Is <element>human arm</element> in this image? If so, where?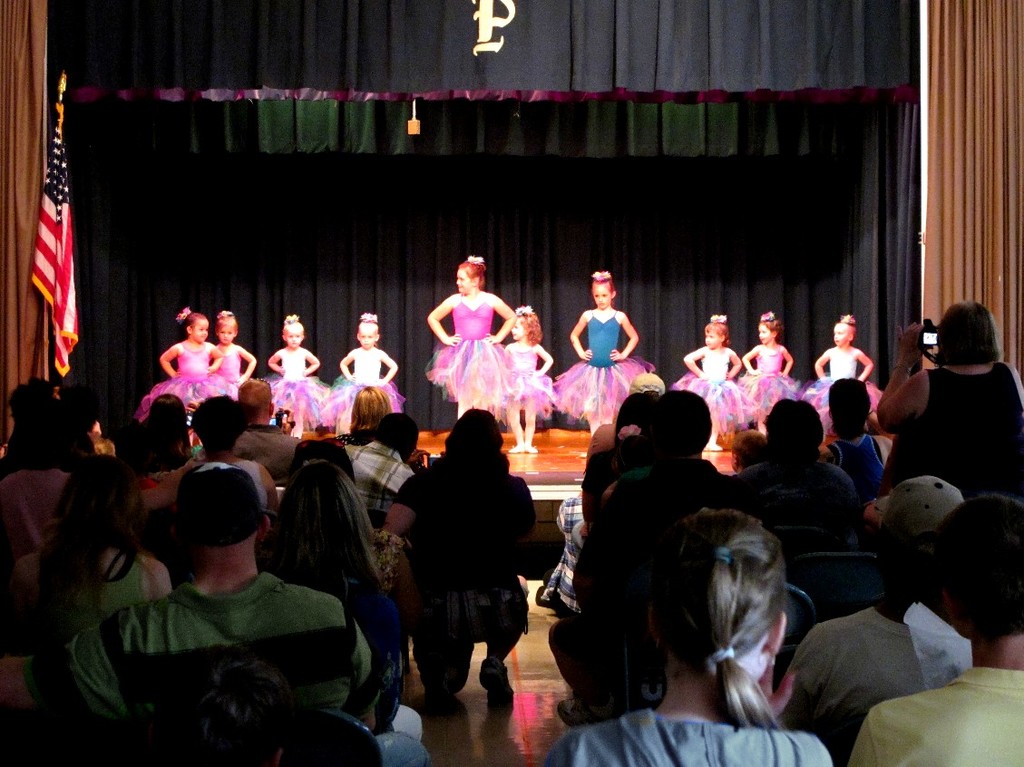
Yes, at box(687, 341, 702, 377).
